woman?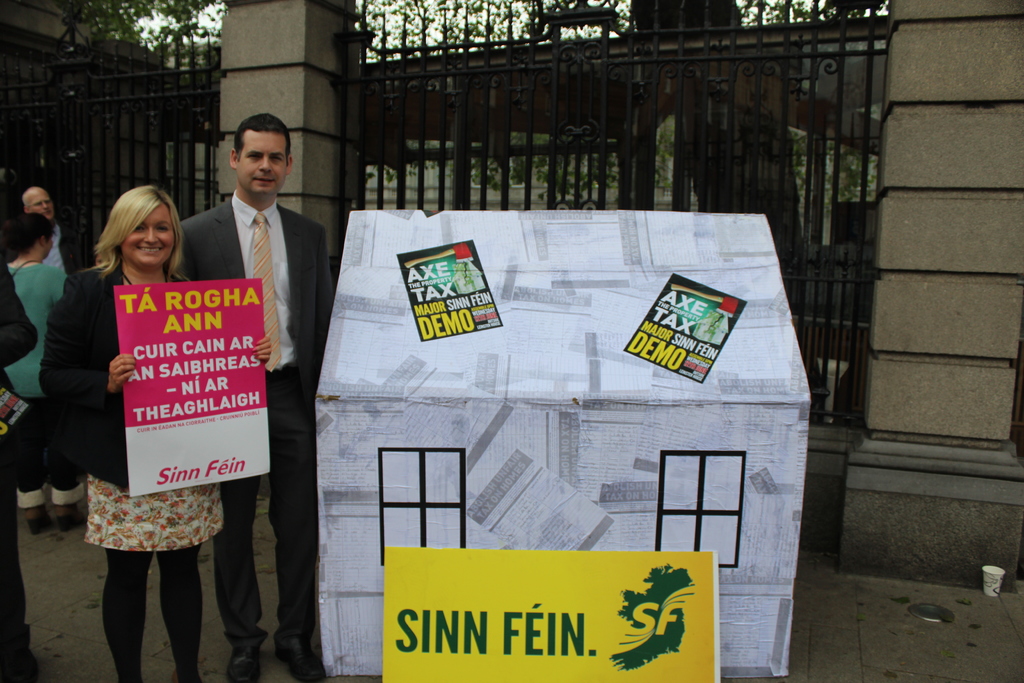
bbox(53, 195, 257, 627)
